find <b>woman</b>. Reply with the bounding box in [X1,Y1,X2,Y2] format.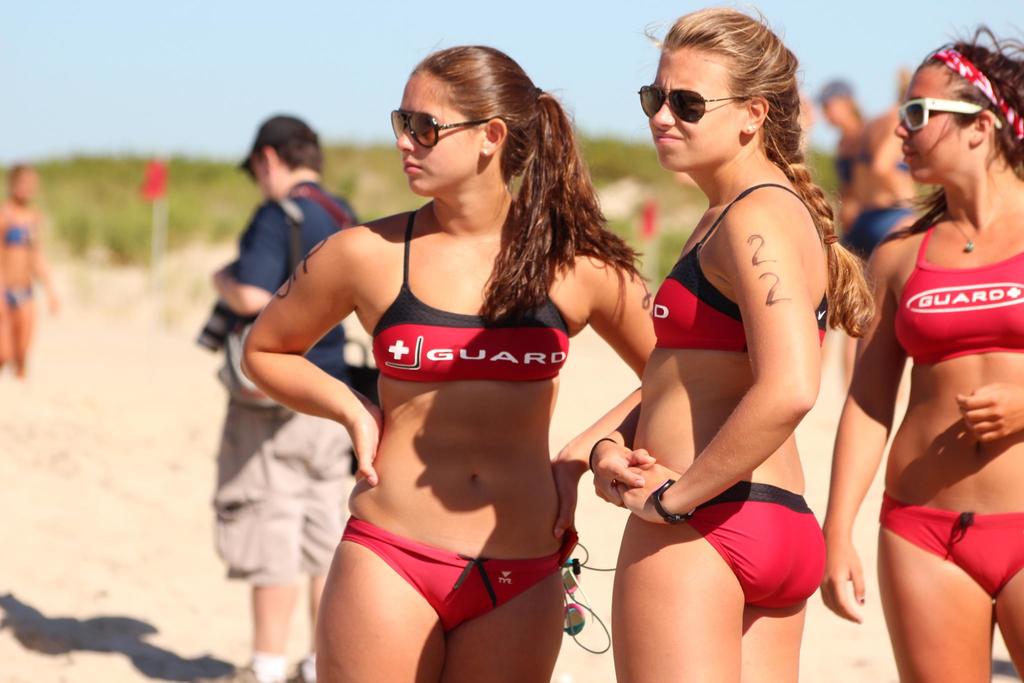
[236,42,659,682].
